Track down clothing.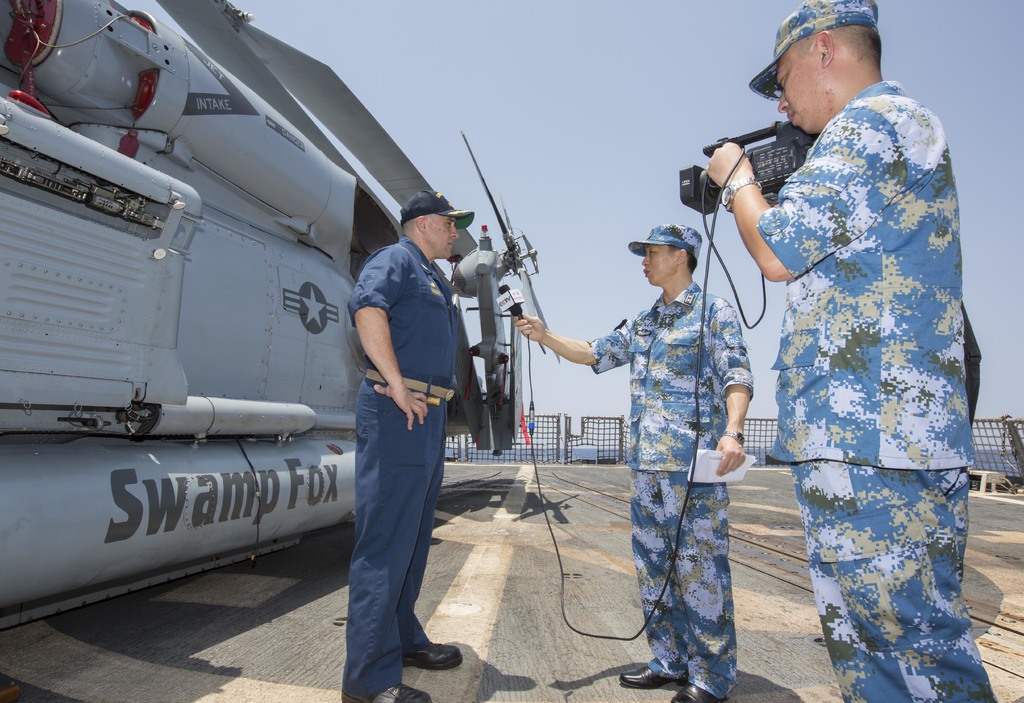
Tracked to box=[346, 237, 458, 702].
